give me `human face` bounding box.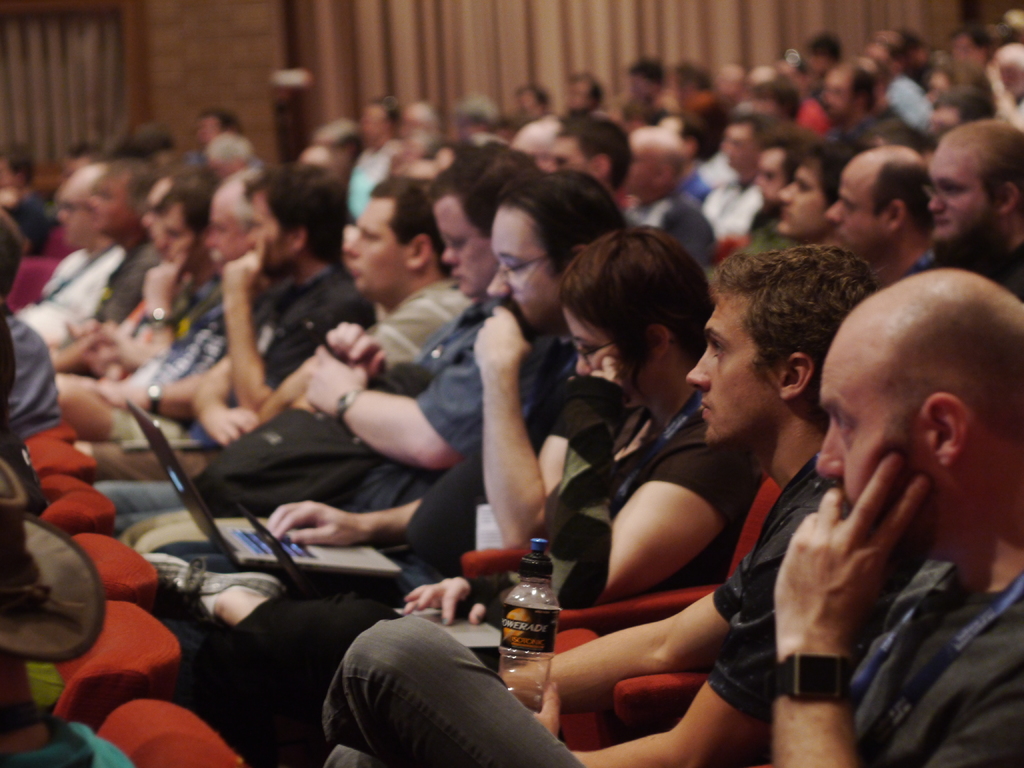
detection(157, 205, 193, 270).
